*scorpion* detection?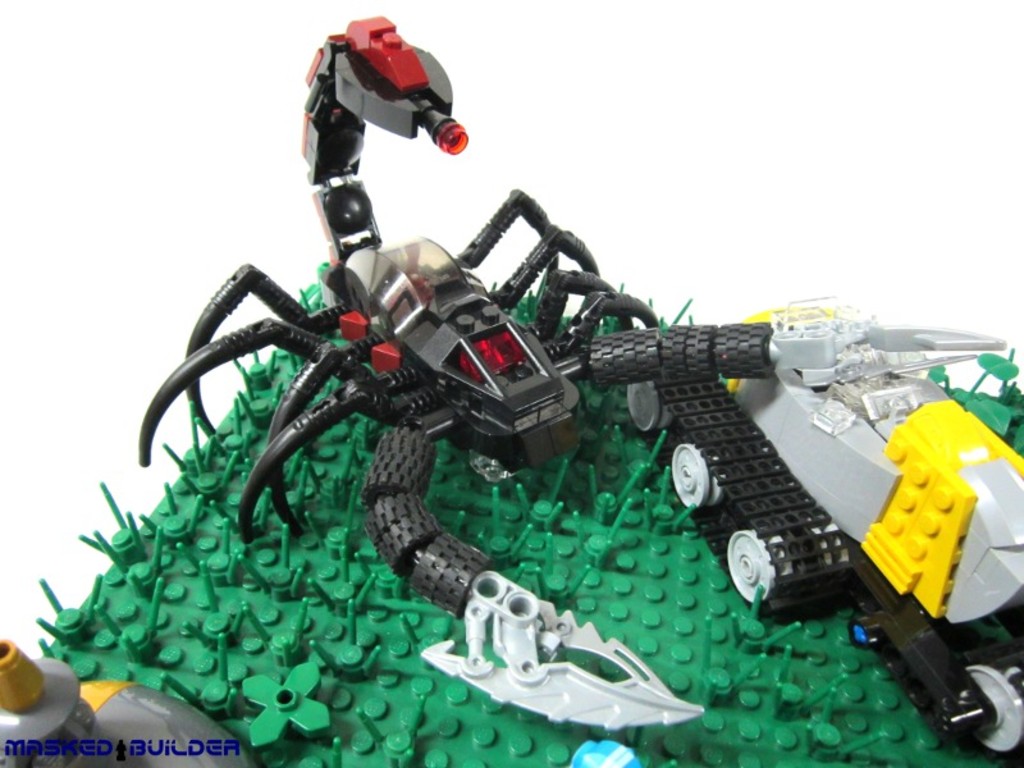
left=132, top=13, right=1012, bottom=736
